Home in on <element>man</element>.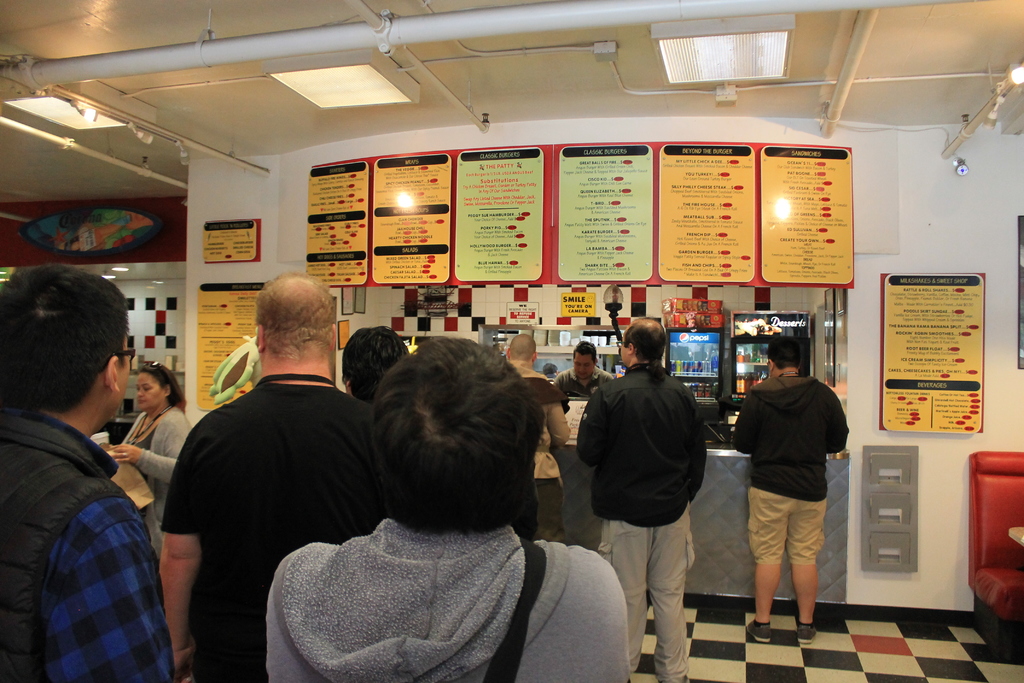
Homed in at detection(0, 266, 198, 680).
